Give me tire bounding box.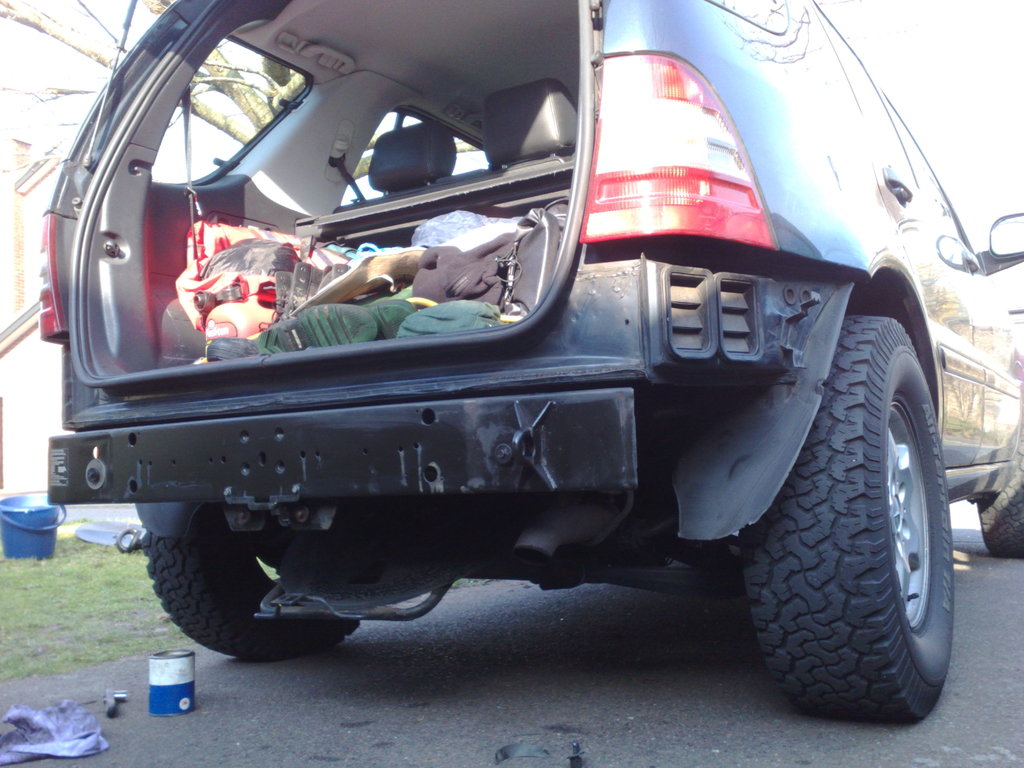
box(141, 504, 358, 658).
